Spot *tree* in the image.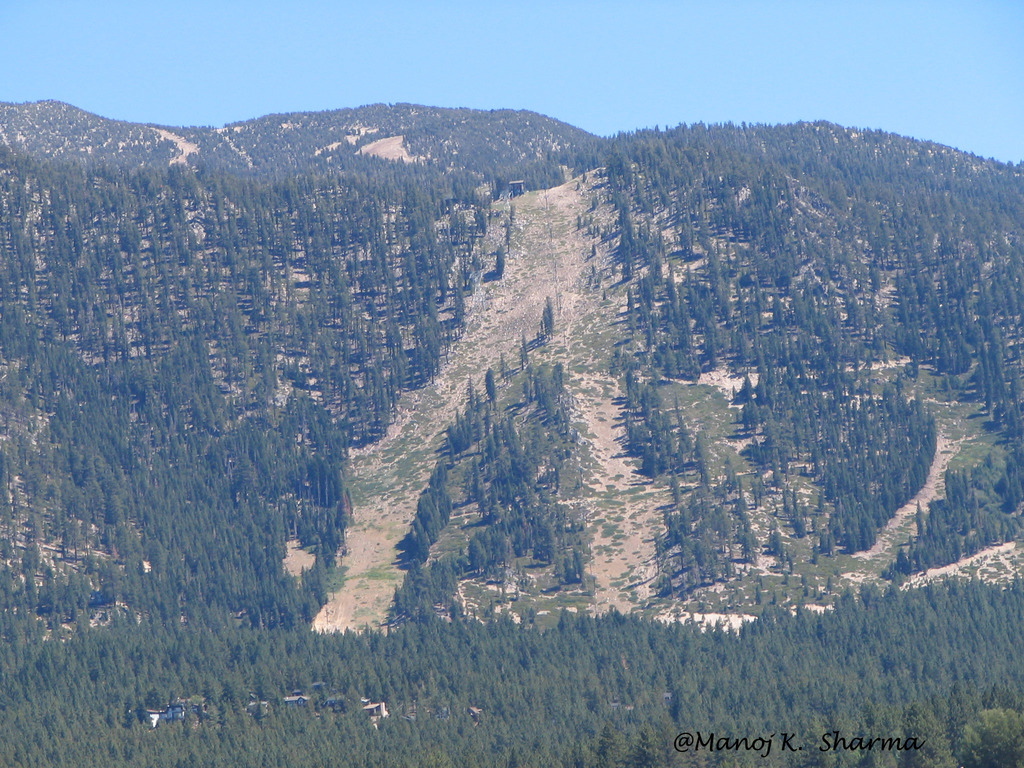
*tree* found at 599 285 607 300.
